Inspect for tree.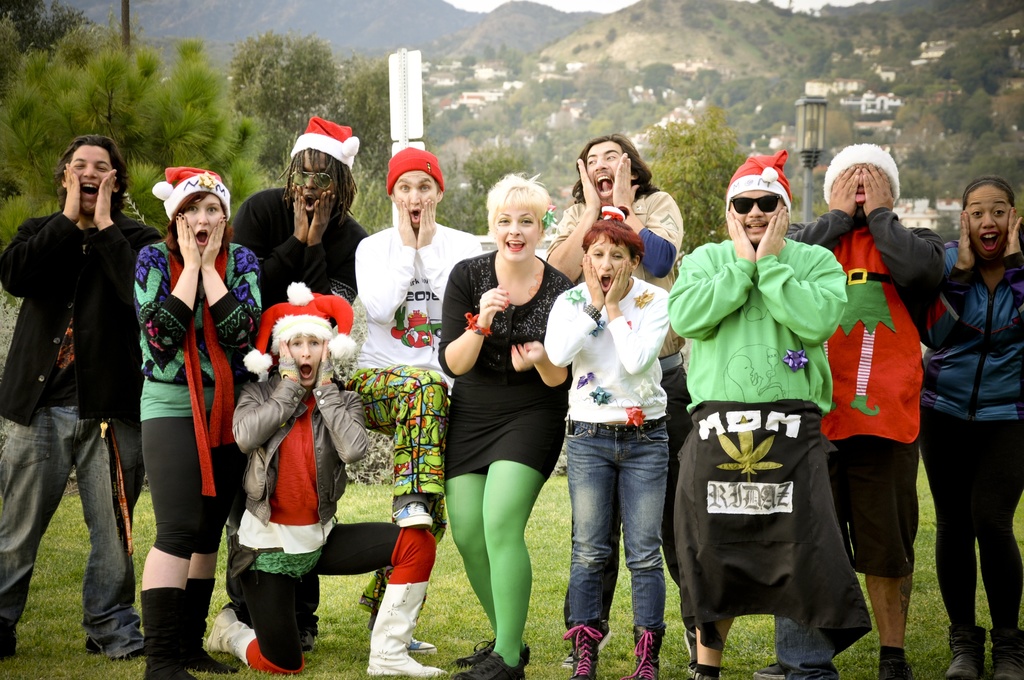
Inspection: locate(977, 71, 1023, 134).
